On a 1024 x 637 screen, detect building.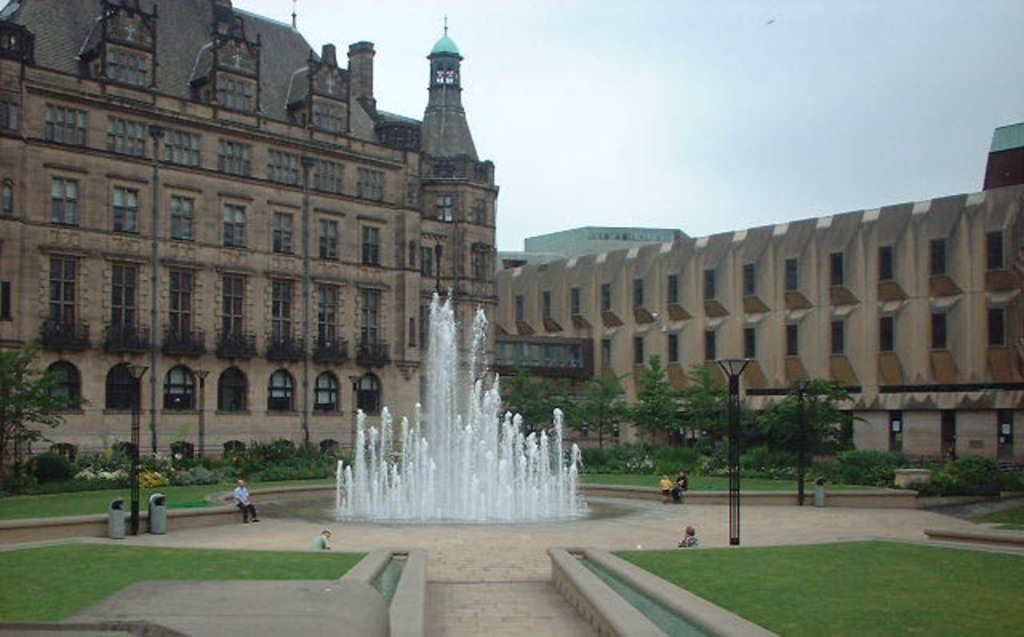
499 122 1022 467.
